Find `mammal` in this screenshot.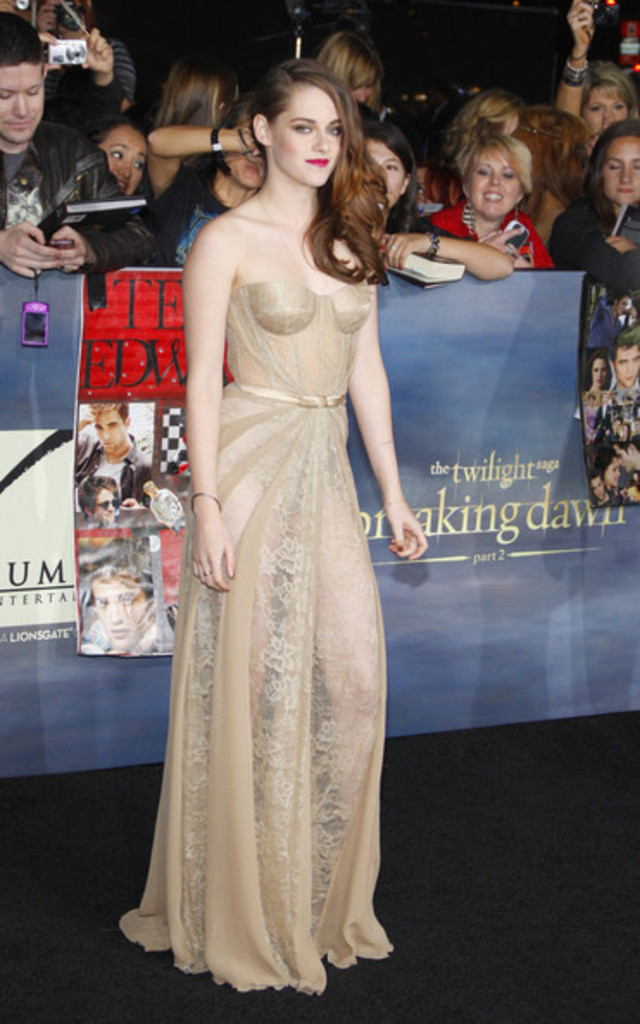
The bounding box for `mammal` is Rect(542, 124, 635, 290).
